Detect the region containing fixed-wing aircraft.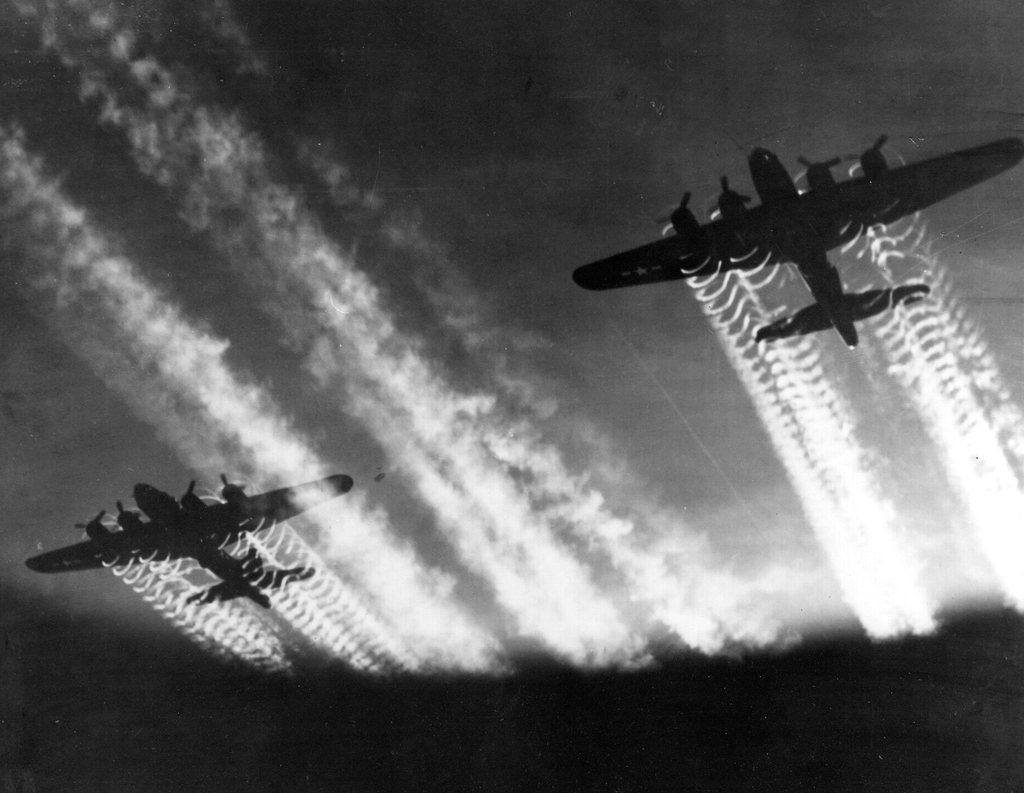
BBox(574, 127, 1023, 347).
